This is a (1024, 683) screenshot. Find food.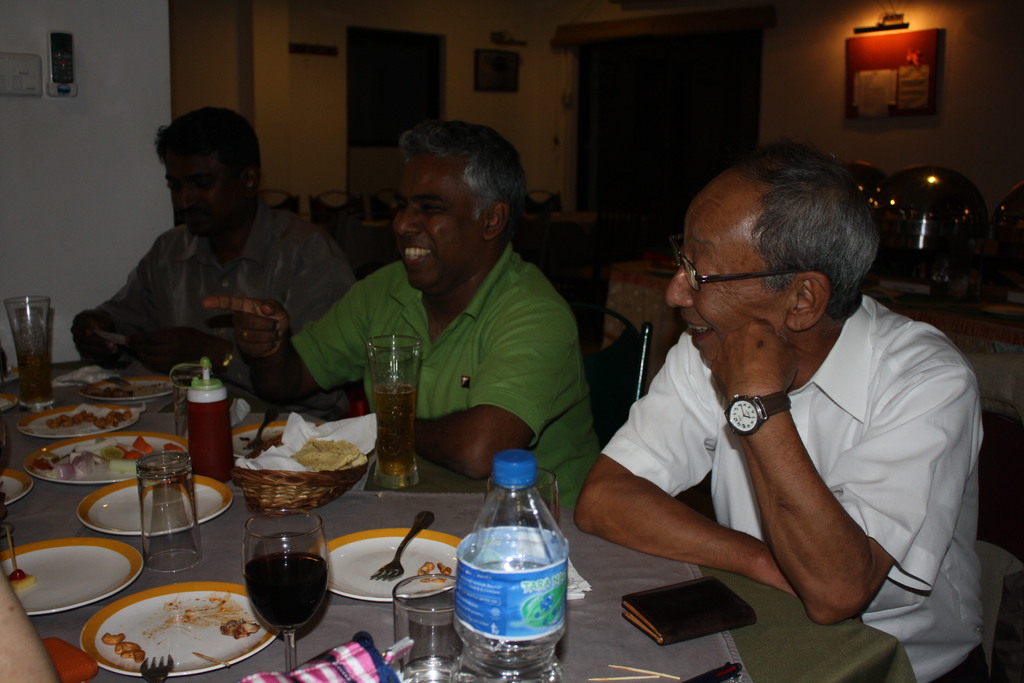
Bounding box: l=294, t=442, r=365, b=477.
